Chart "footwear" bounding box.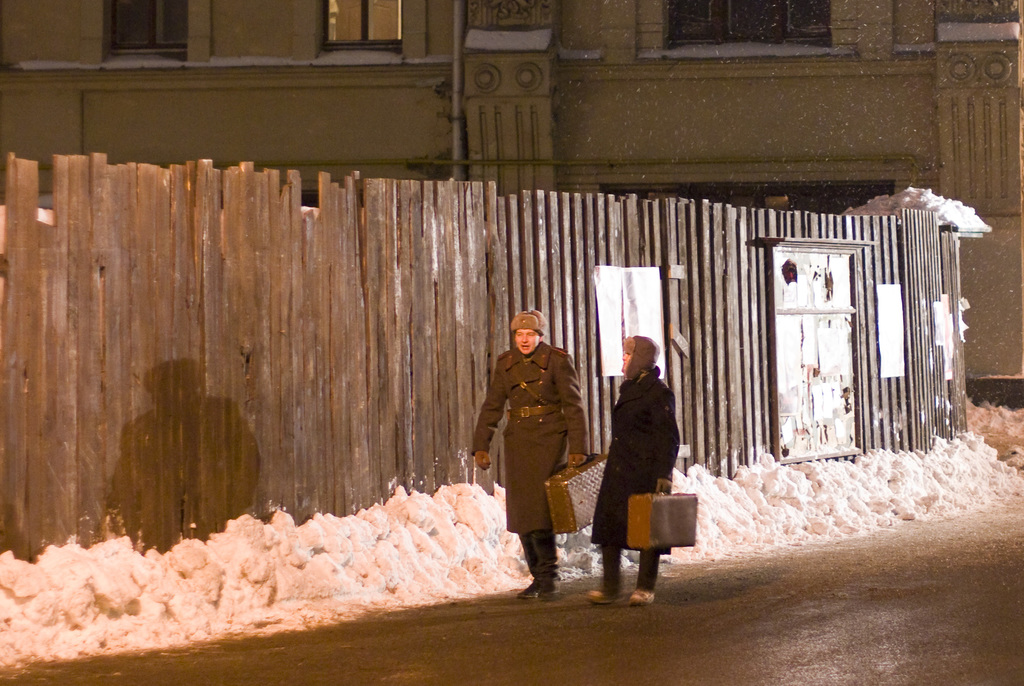
Charted: x1=518 y1=582 x2=538 y2=603.
